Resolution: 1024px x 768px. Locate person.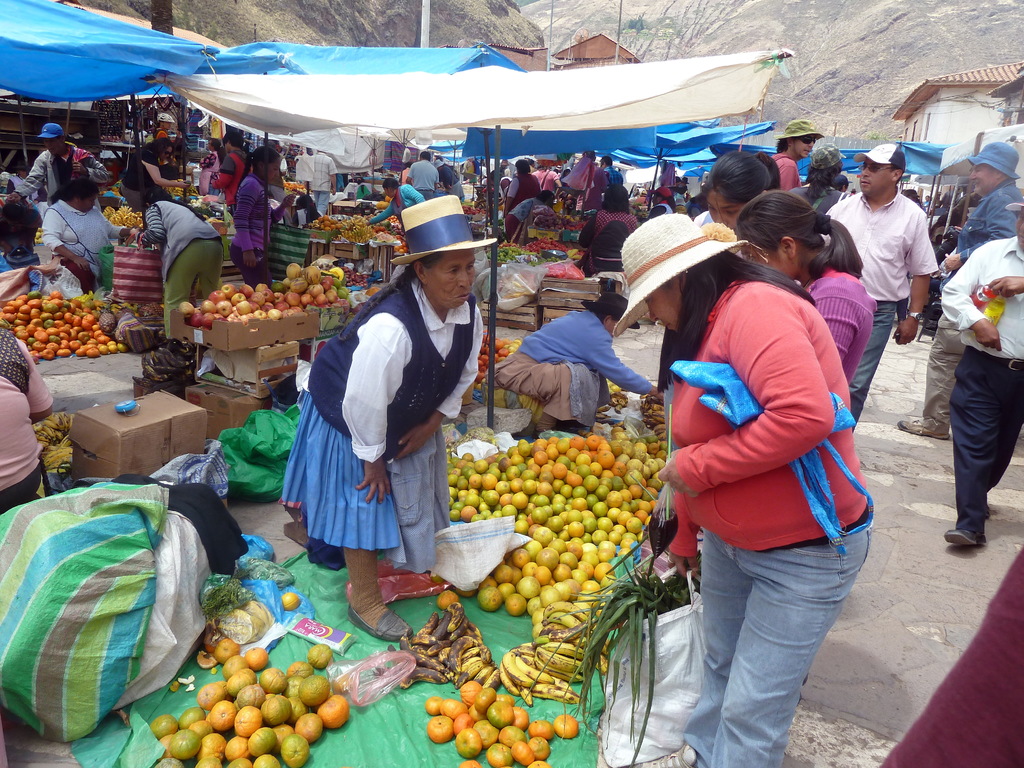
[12, 118, 124, 209].
